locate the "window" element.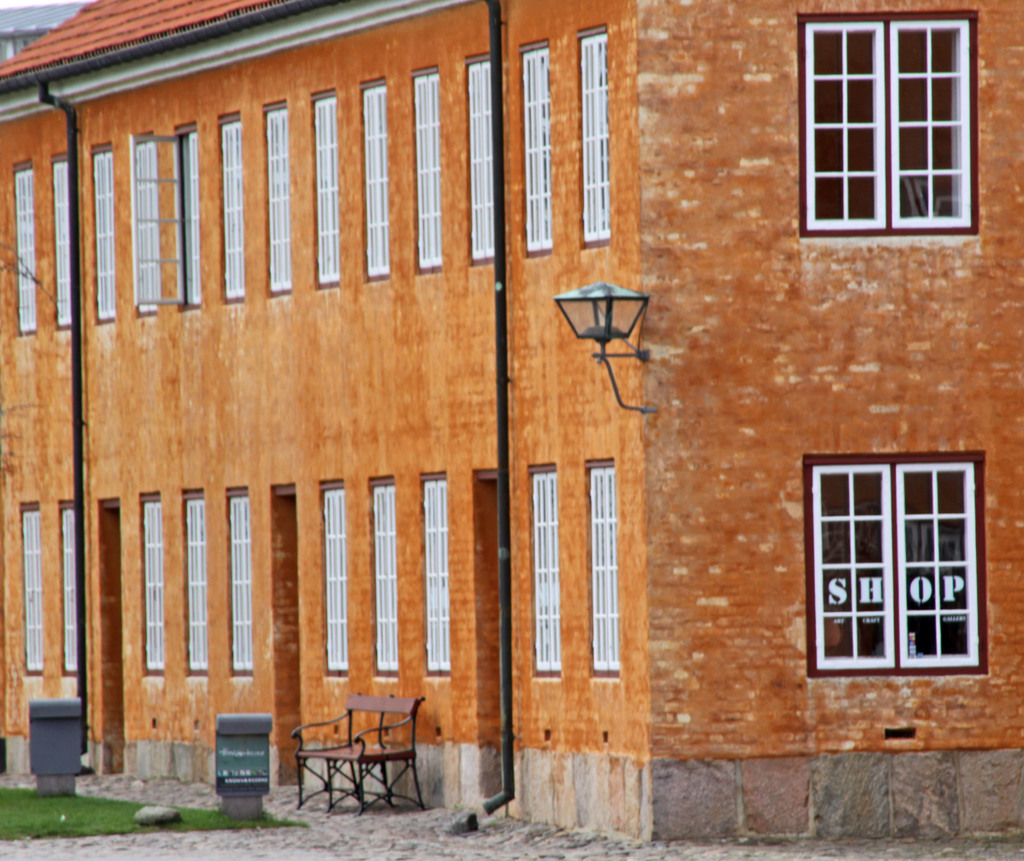
Element bbox: (x1=414, y1=76, x2=444, y2=277).
